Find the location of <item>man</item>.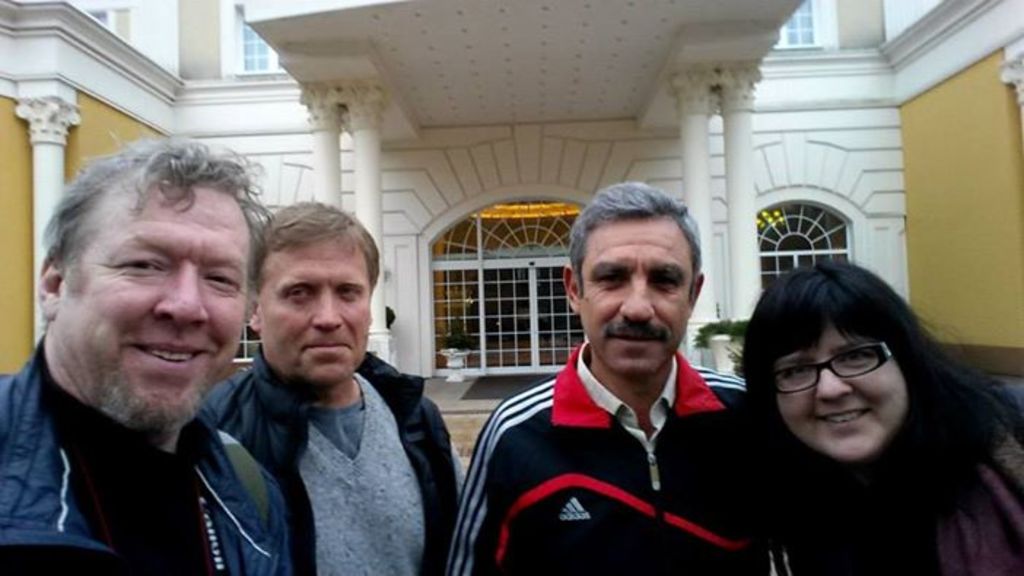
Location: pyautogui.locateOnScreen(438, 181, 753, 575).
